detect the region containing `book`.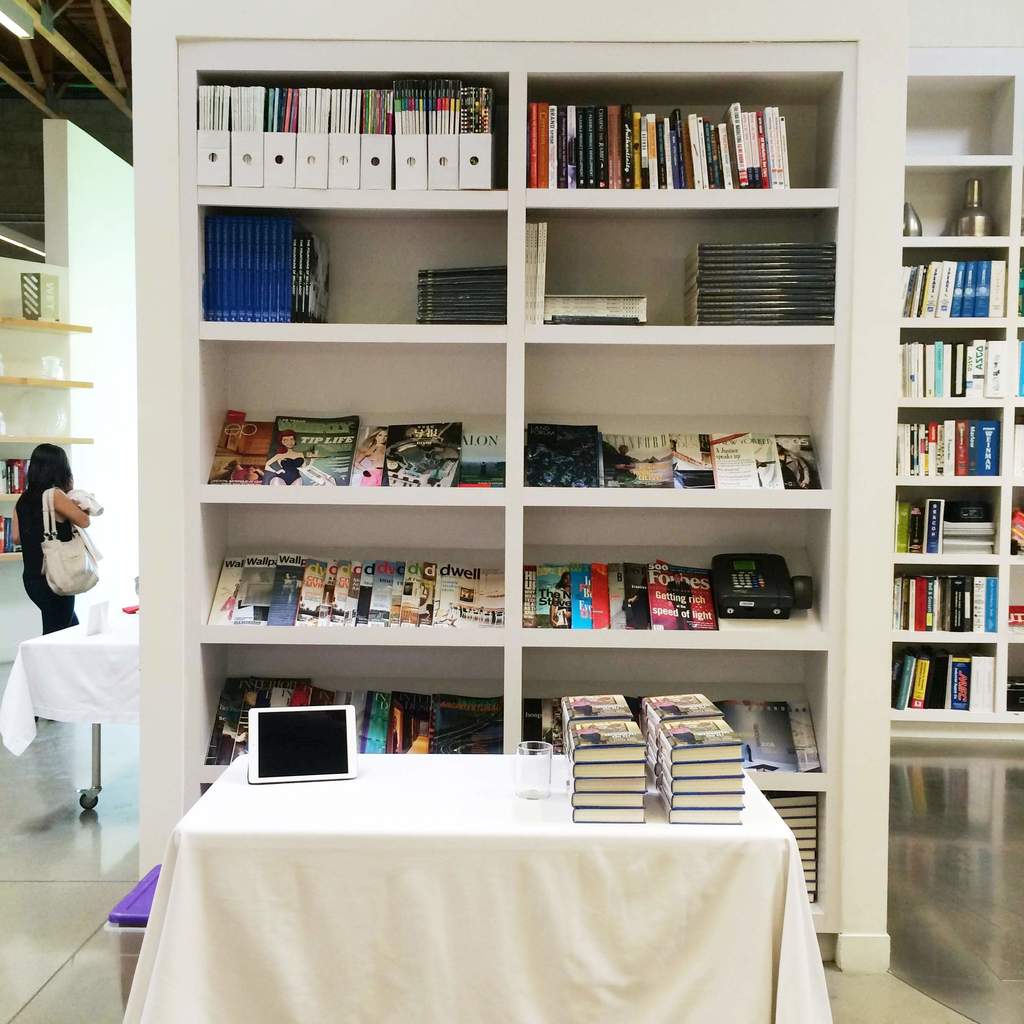
rect(573, 809, 648, 824).
